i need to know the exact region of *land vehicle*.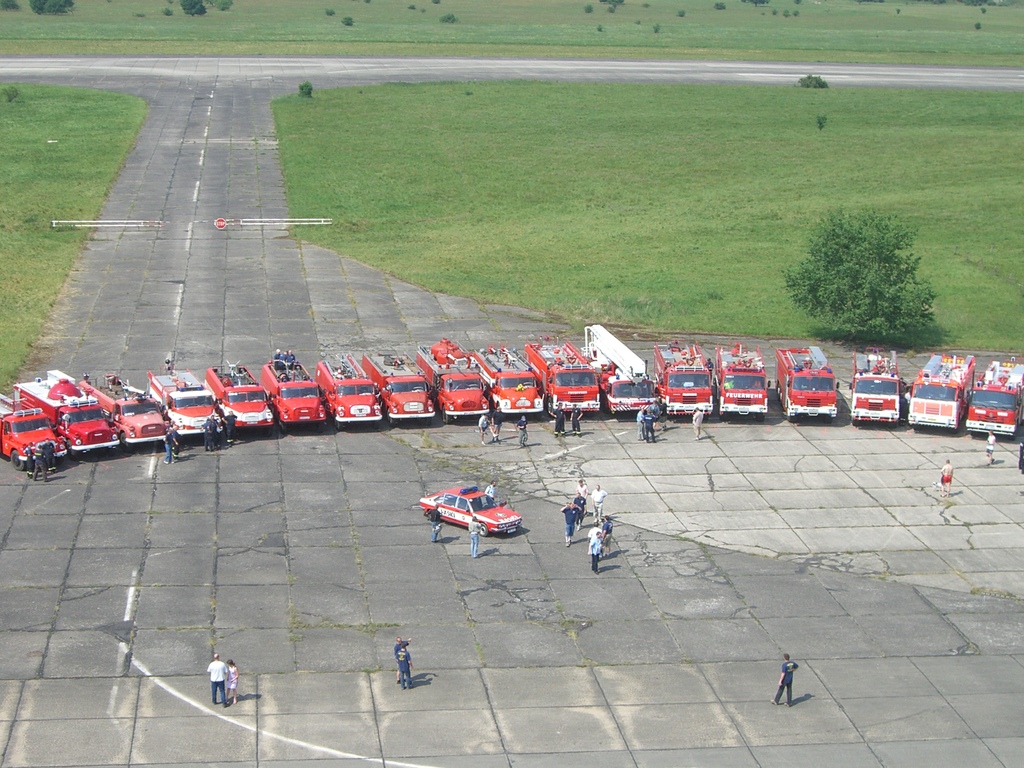
Region: region(0, 395, 70, 467).
